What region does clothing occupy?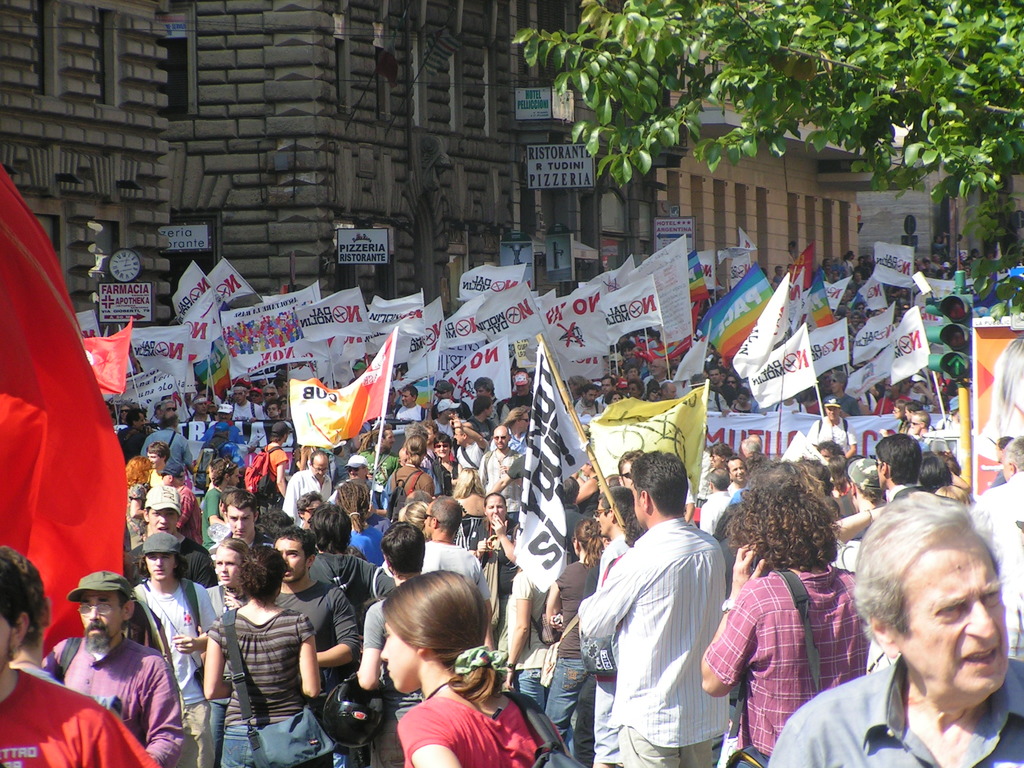
BBox(228, 401, 260, 426).
